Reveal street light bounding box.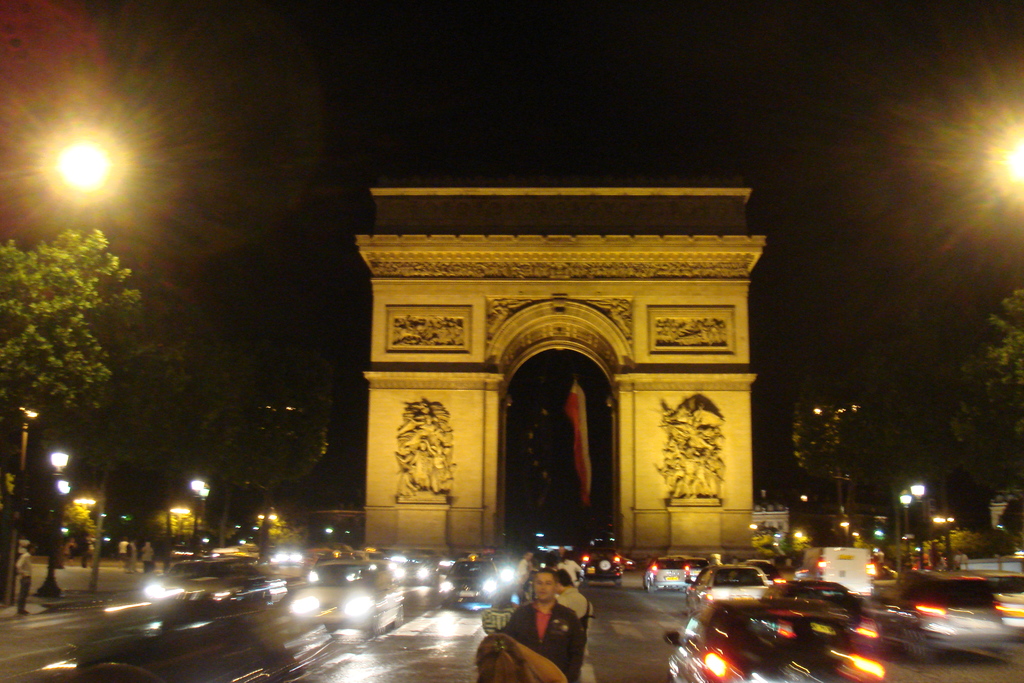
Revealed: [left=899, top=495, right=912, bottom=570].
